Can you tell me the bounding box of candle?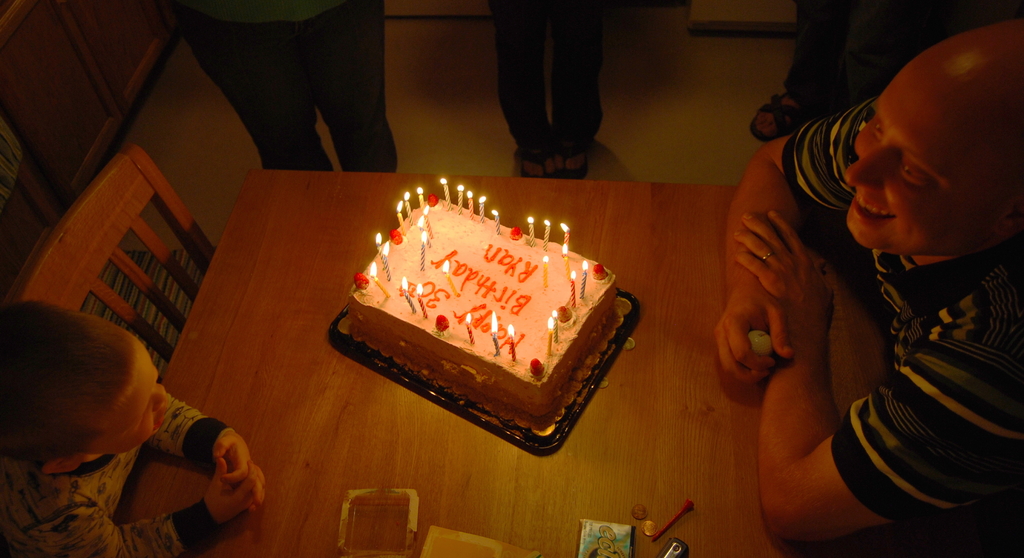
399,203,405,231.
